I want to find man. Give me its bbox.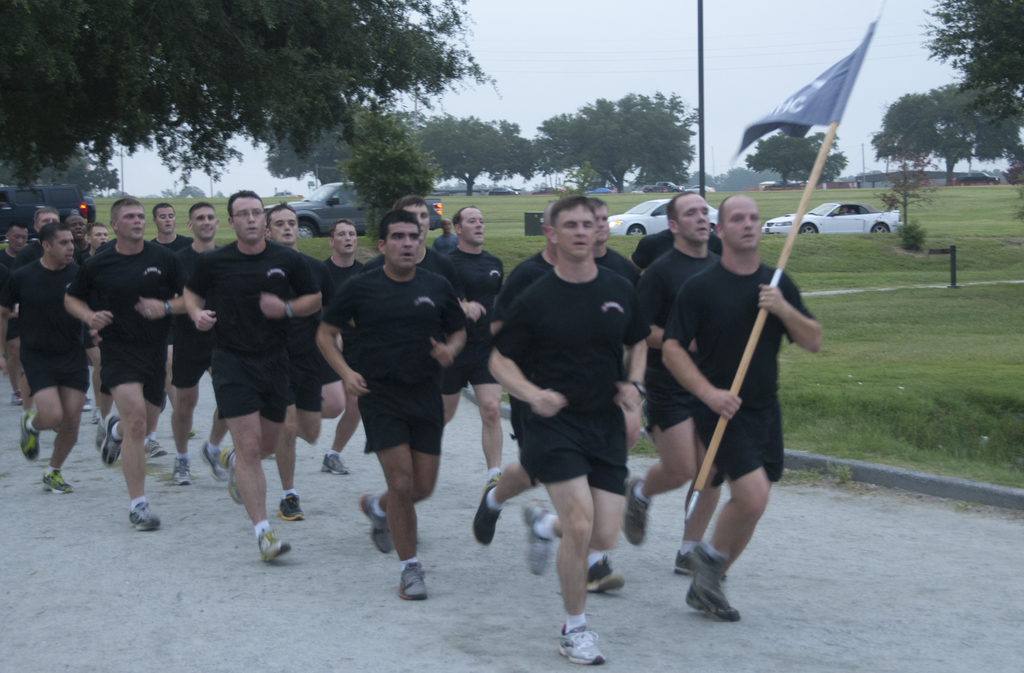
[x1=413, y1=209, x2=508, y2=485].
